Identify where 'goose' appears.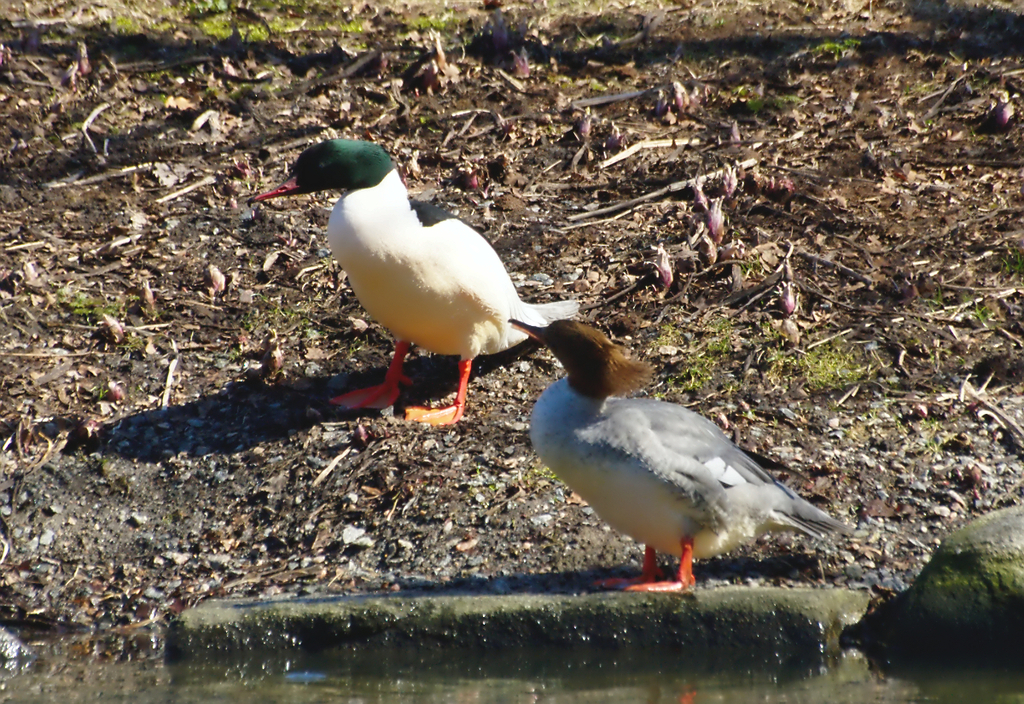
Appears at pyautogui.locateOnScreen(256, 137, 576, 427).
